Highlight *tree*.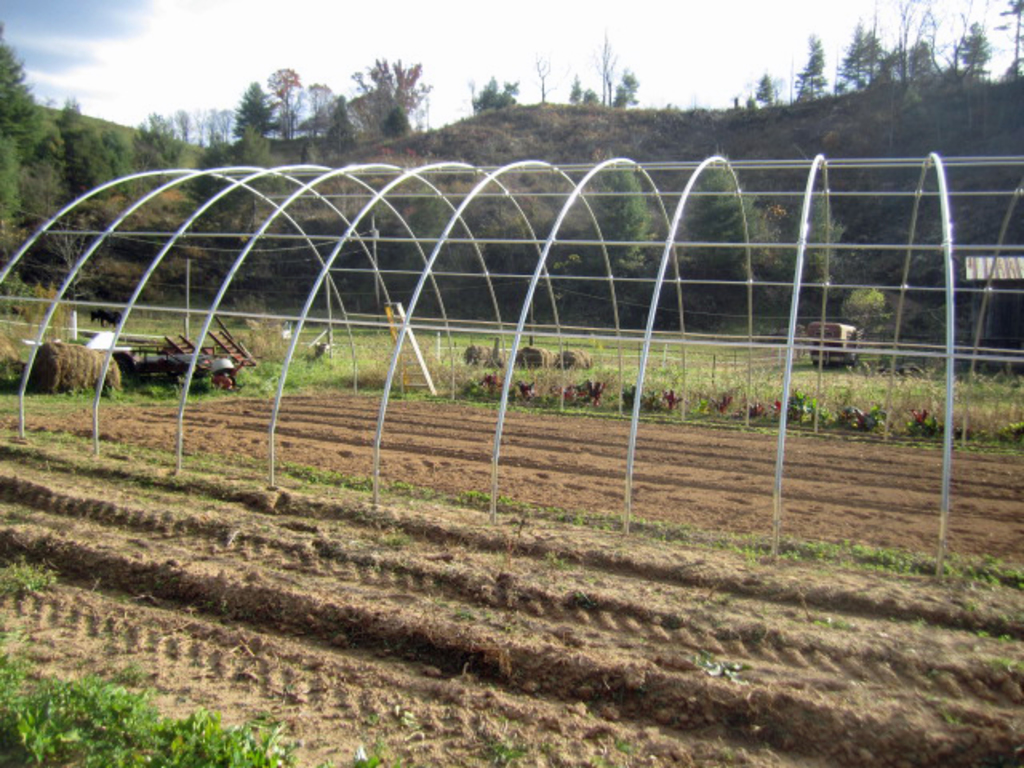
Highlighted region: bbox=[414, 162, 509, 323].
